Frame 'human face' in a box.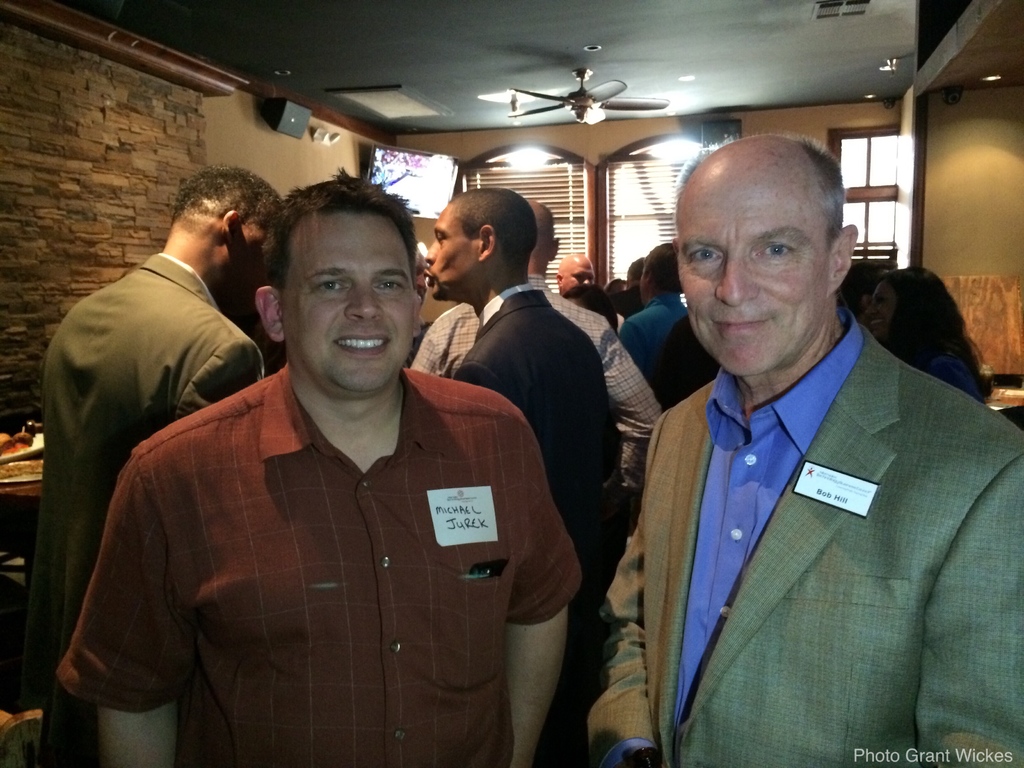
x1=563, y1=256, x2=596, y2=290.
